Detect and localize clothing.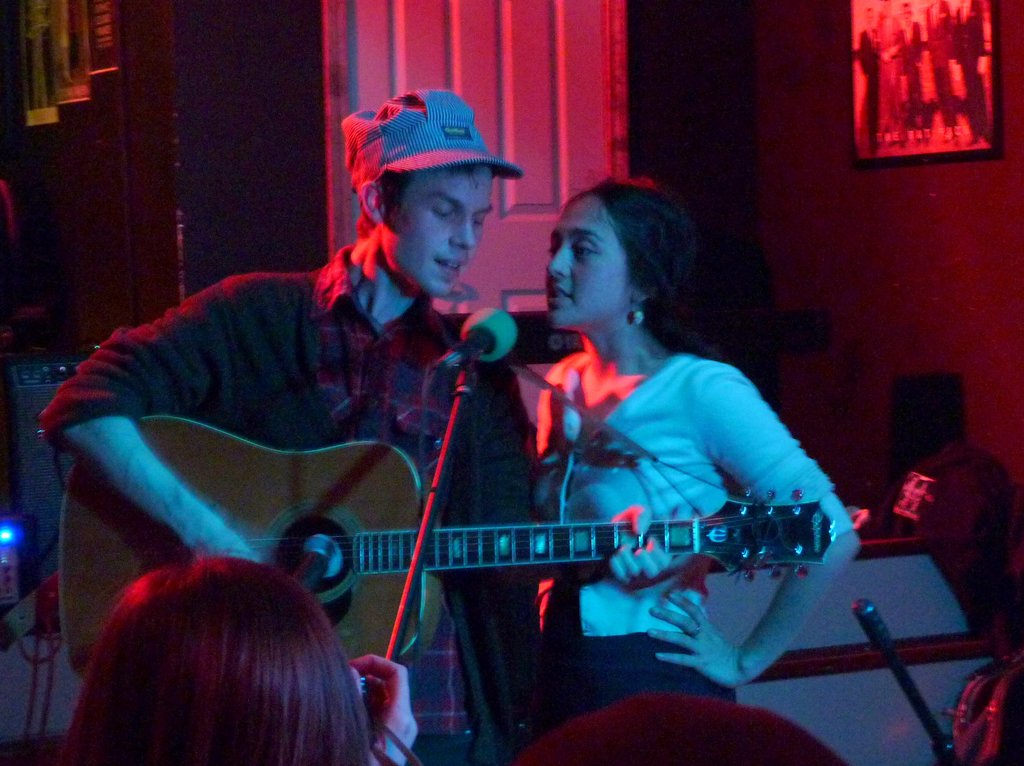
Localized at crop(898, 23, 920, 129).
